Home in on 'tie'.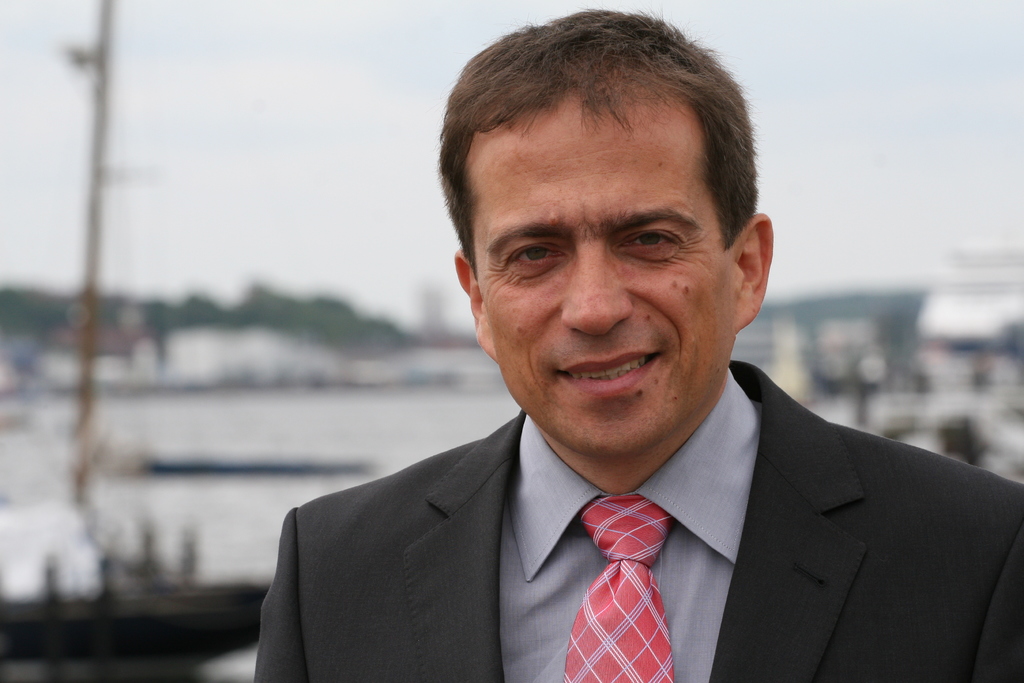
Homed in at l=561, t=491, r=675, b=682.
